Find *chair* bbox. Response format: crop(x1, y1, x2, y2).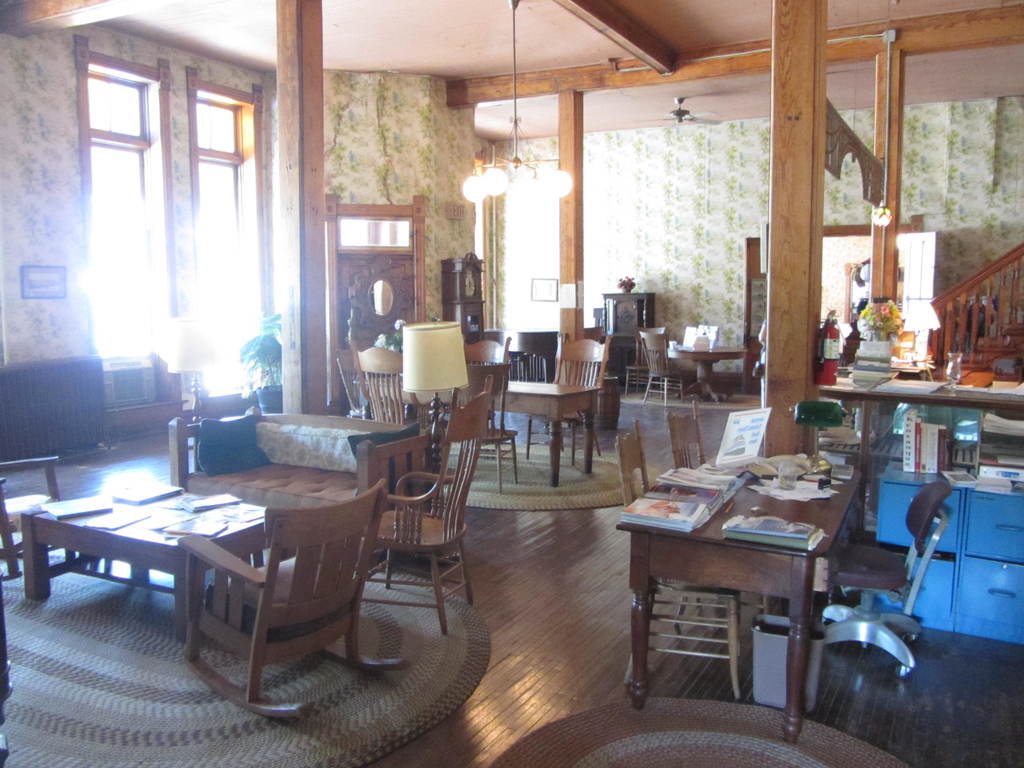
crop(460, 335, 510, 367).
